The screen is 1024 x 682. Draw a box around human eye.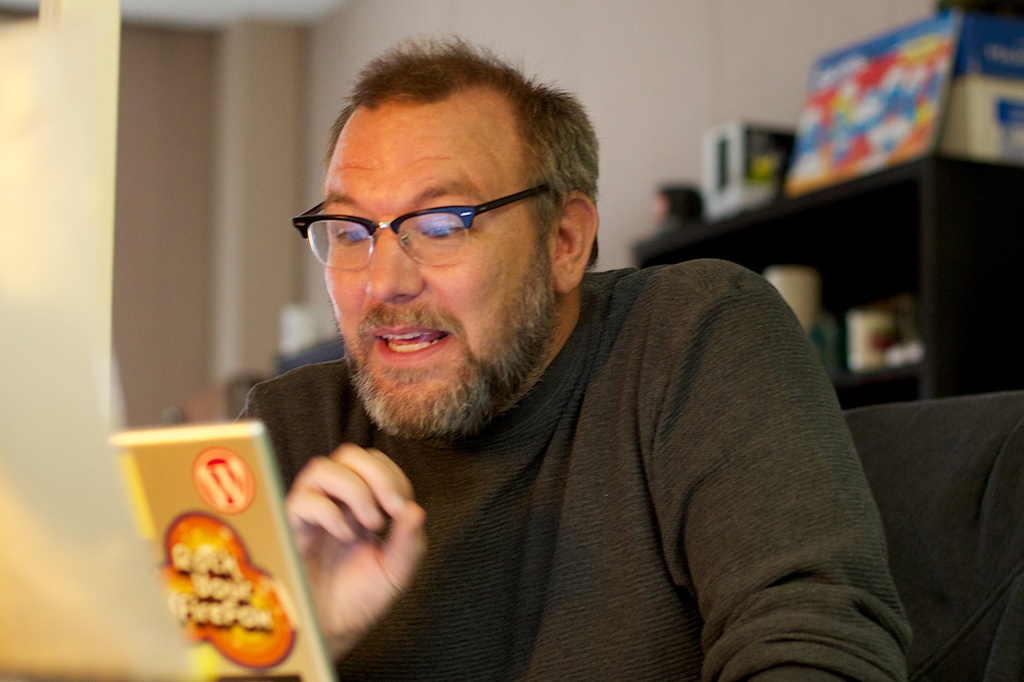
332 225 374 249.
